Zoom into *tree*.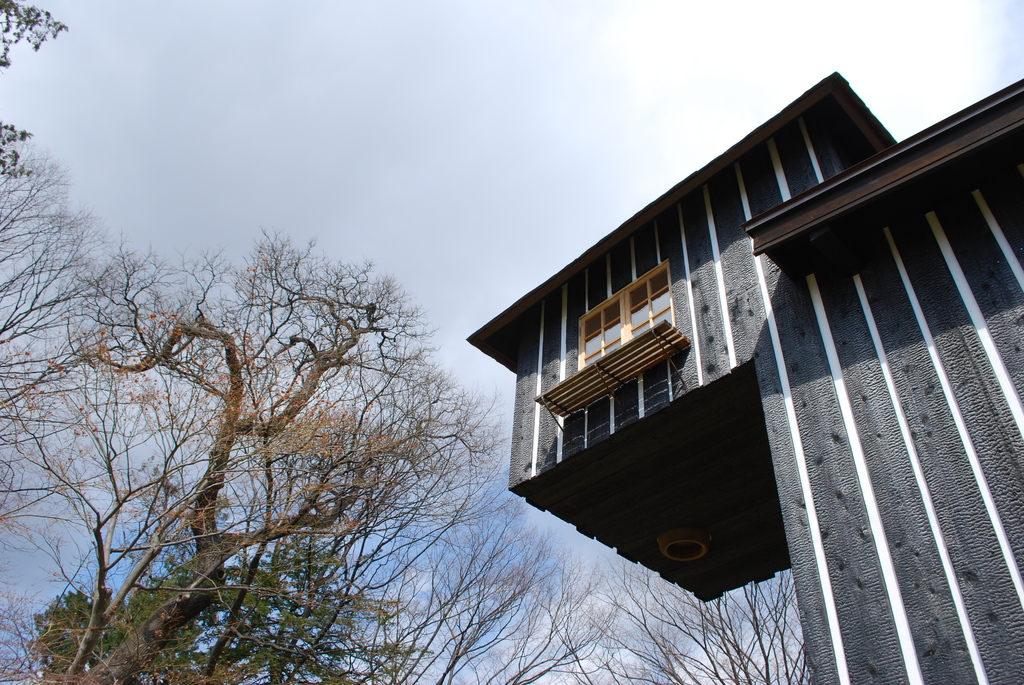
Zoom target: x1=0 y1=0 x2=68 y2=65.
